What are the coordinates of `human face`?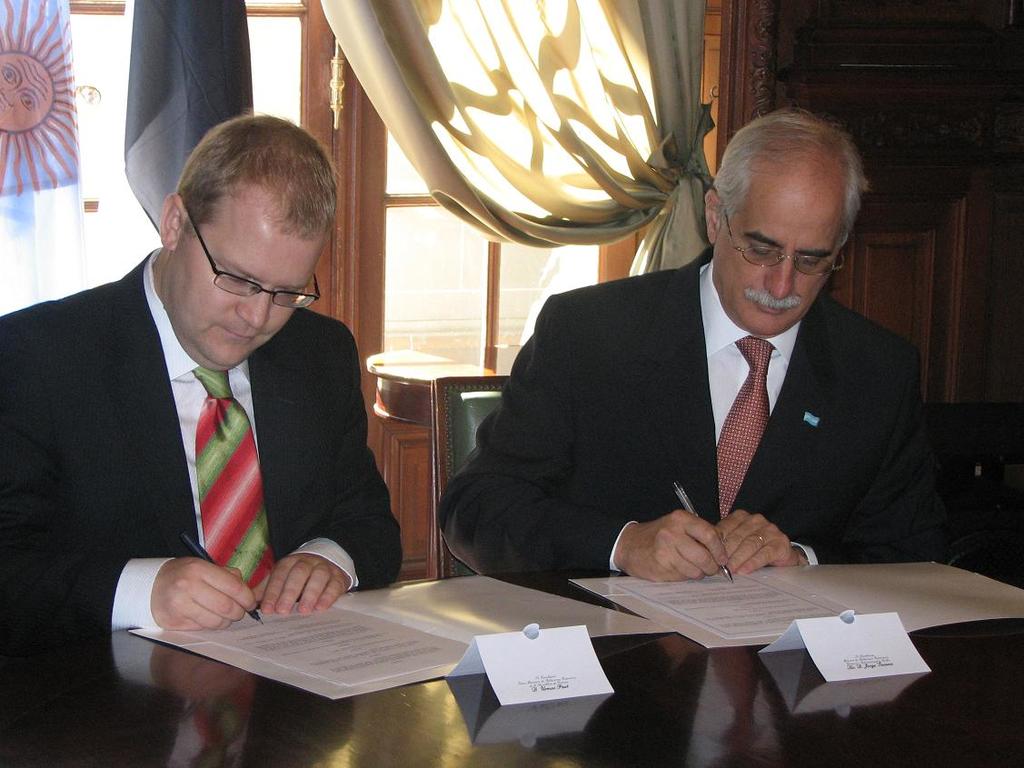
[715,145,848,334].
